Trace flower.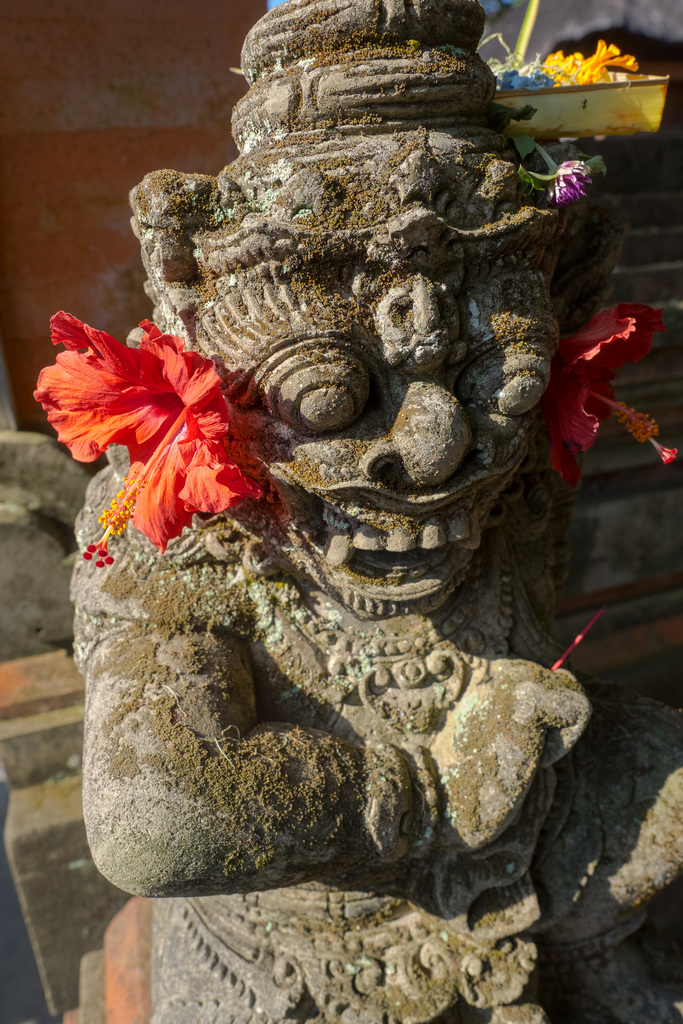
Traced to bbox(33, 307, 265, 575).
